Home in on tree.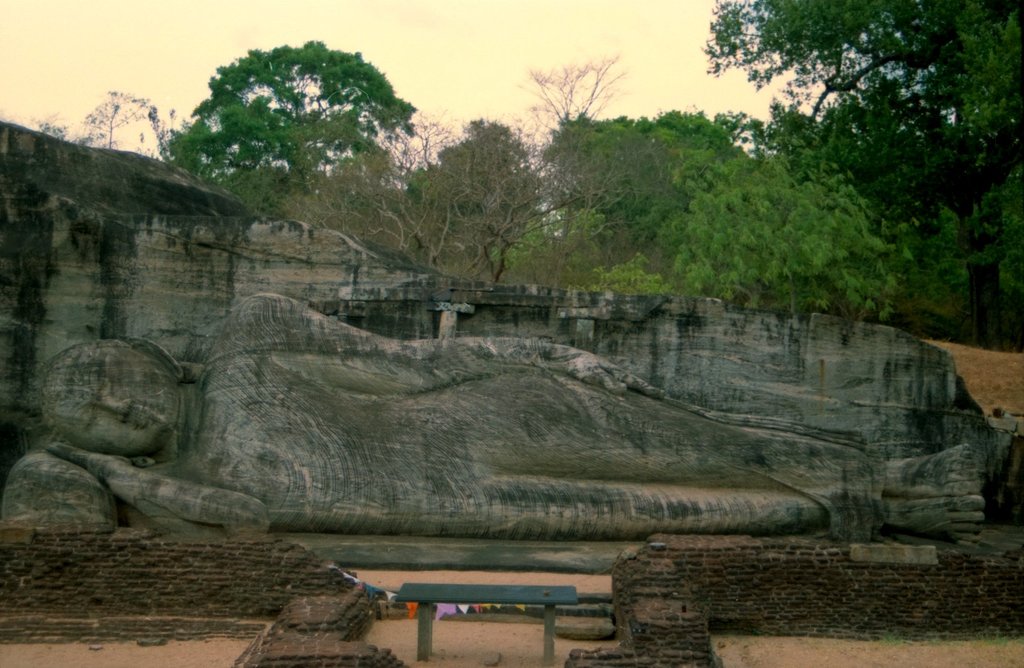
Homed in at (141,102,191,158).
